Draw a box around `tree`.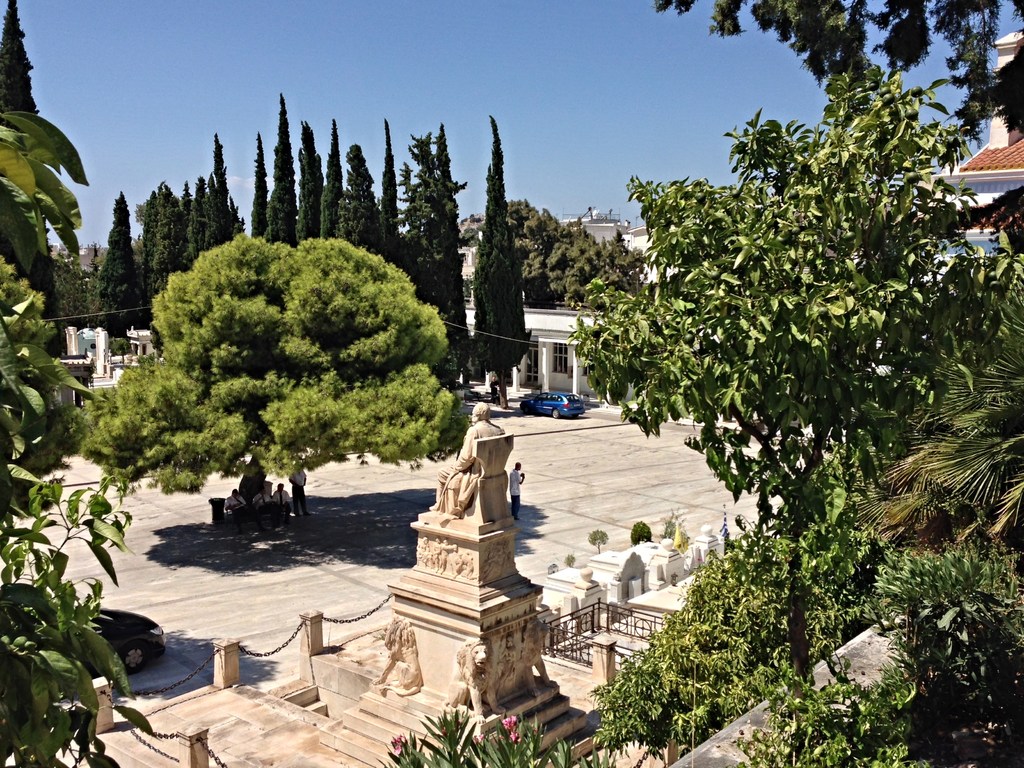
652:0:1023:138.
